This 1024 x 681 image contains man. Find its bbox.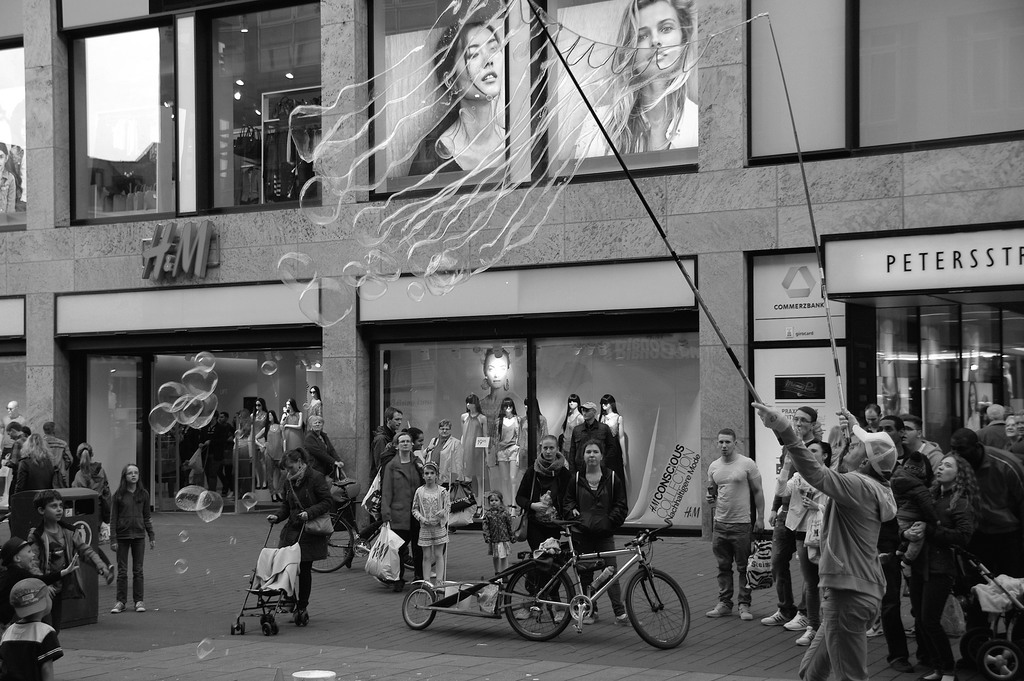
x1=708 y1=427 x2=760 y2=625.
